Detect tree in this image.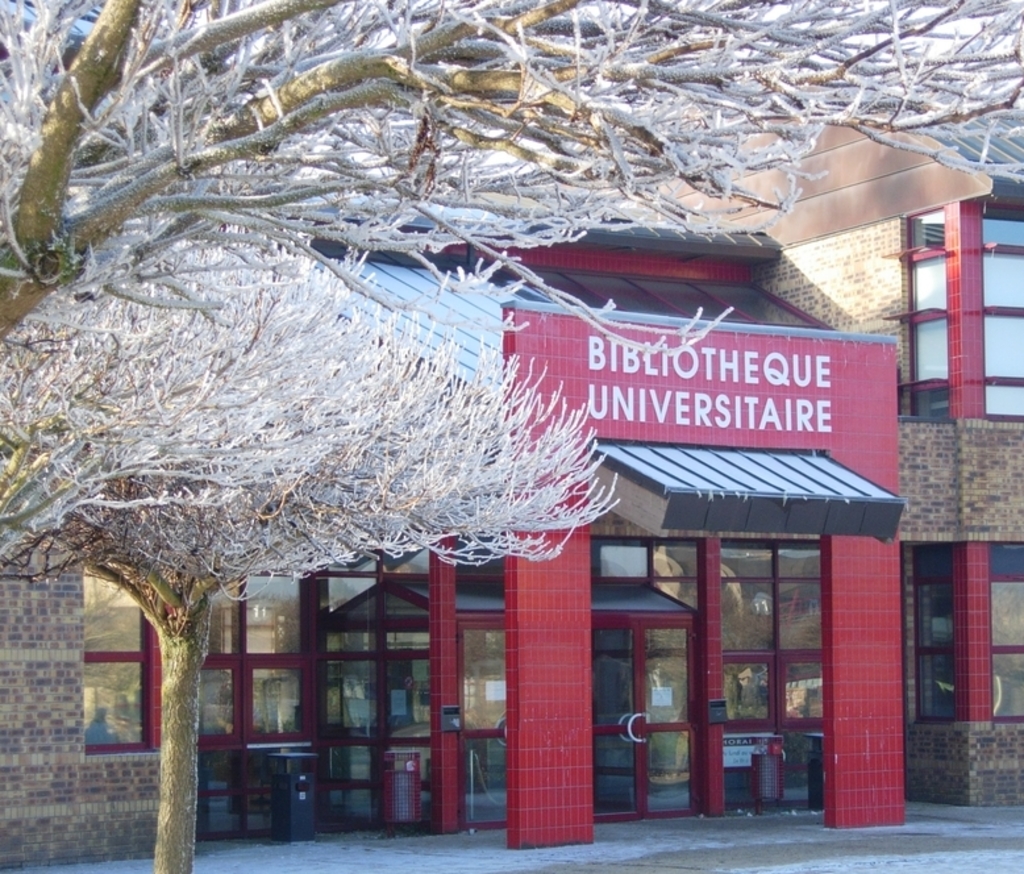
Detection: [x1=0, y1=208, x2=625, y2=873].
